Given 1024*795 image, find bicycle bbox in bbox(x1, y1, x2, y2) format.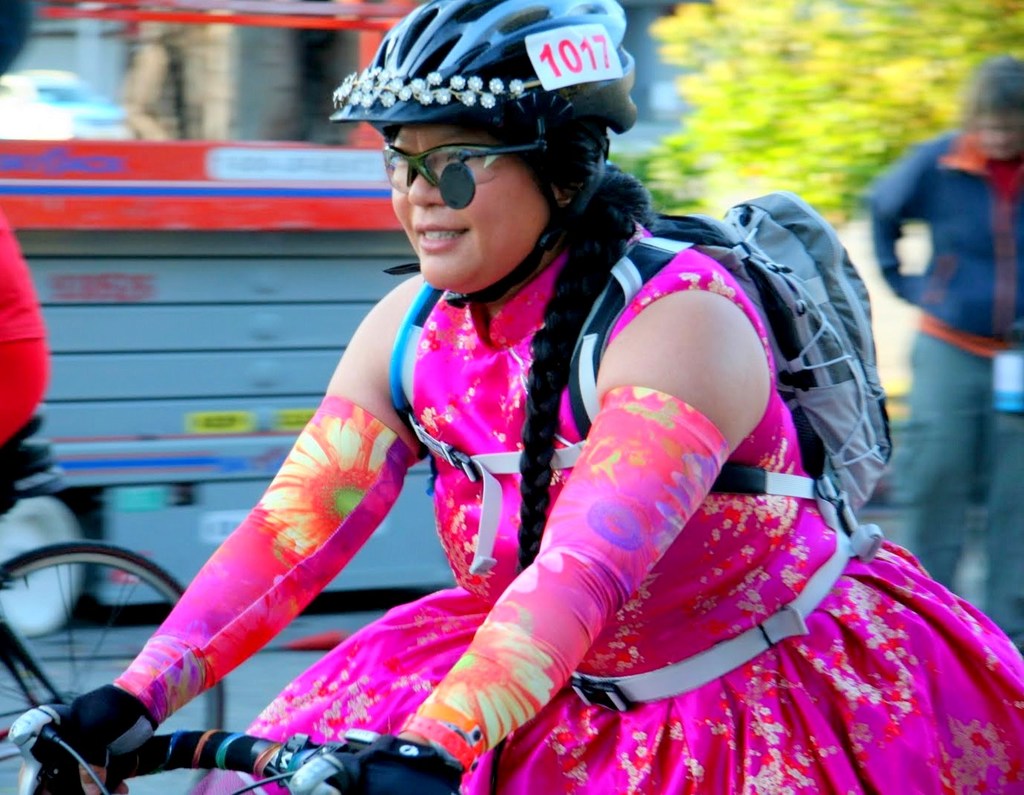
bbox(7, 703, 449, 794).
